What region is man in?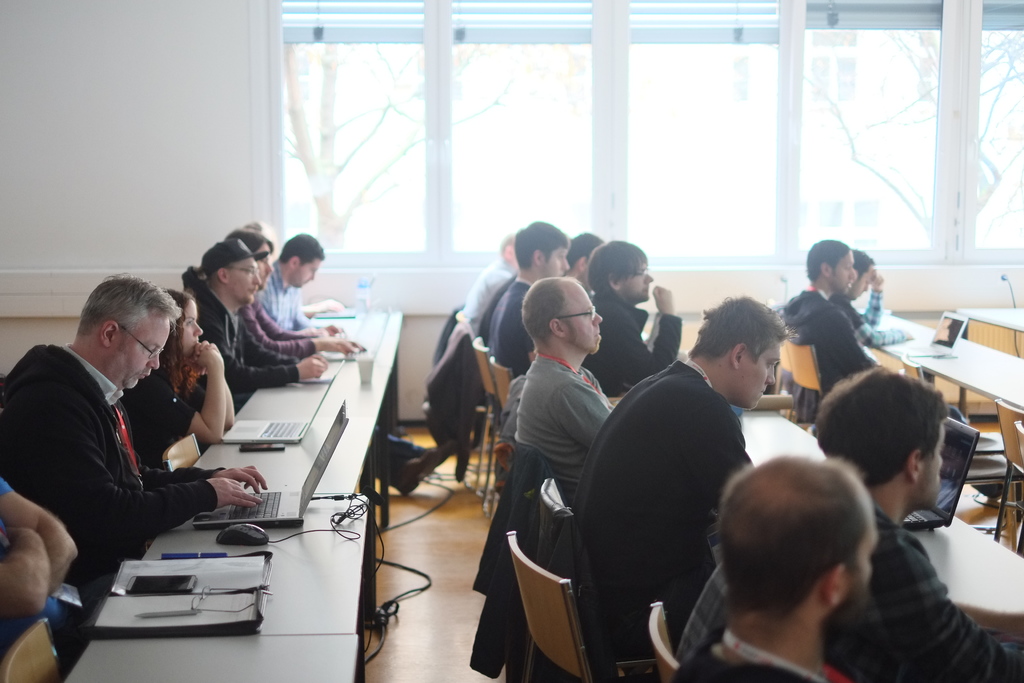
select_region(255, 233, 326, 327).
